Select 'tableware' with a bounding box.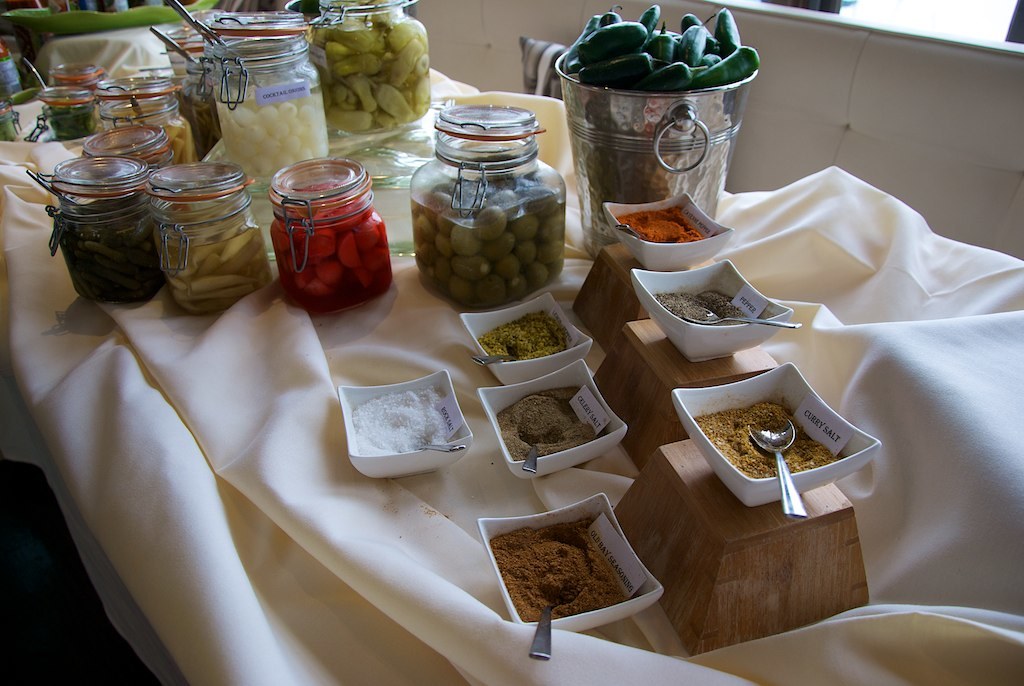
left=526, top=593, right=574, bottom=663.
